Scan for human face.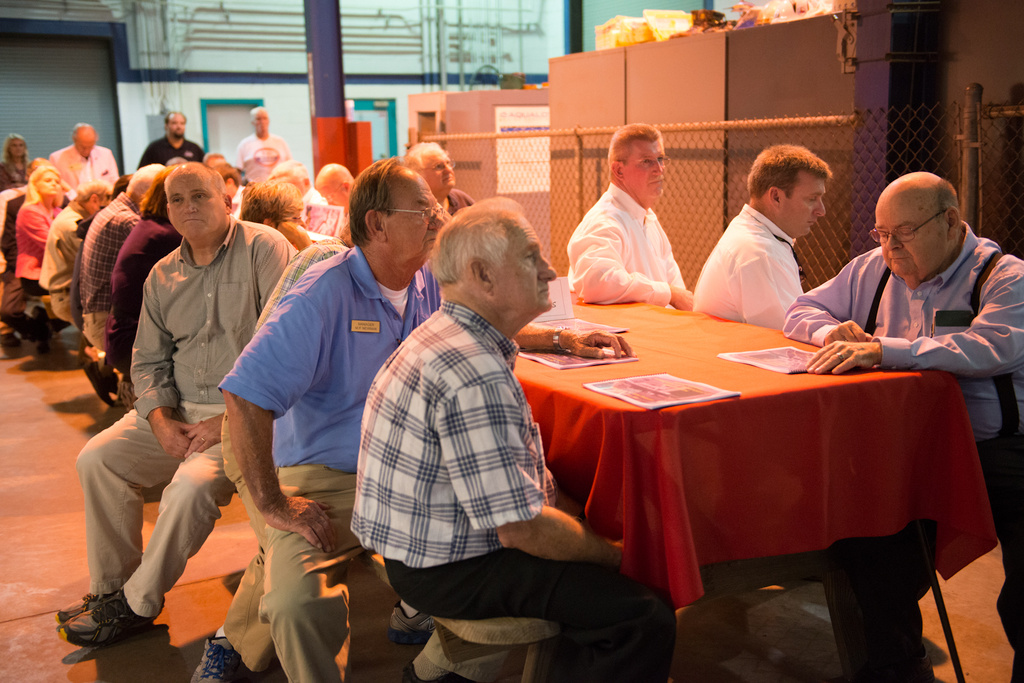
Scan result: locate(77, 136, 97, 162).
